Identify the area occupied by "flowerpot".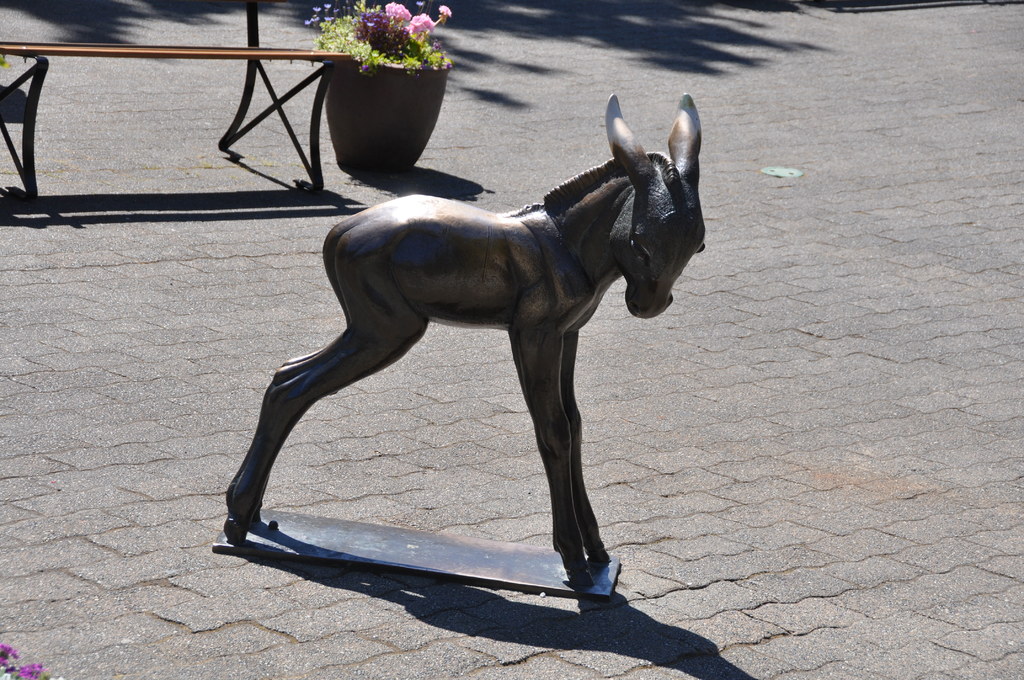
Area: box(307, 15, 449, 174).
